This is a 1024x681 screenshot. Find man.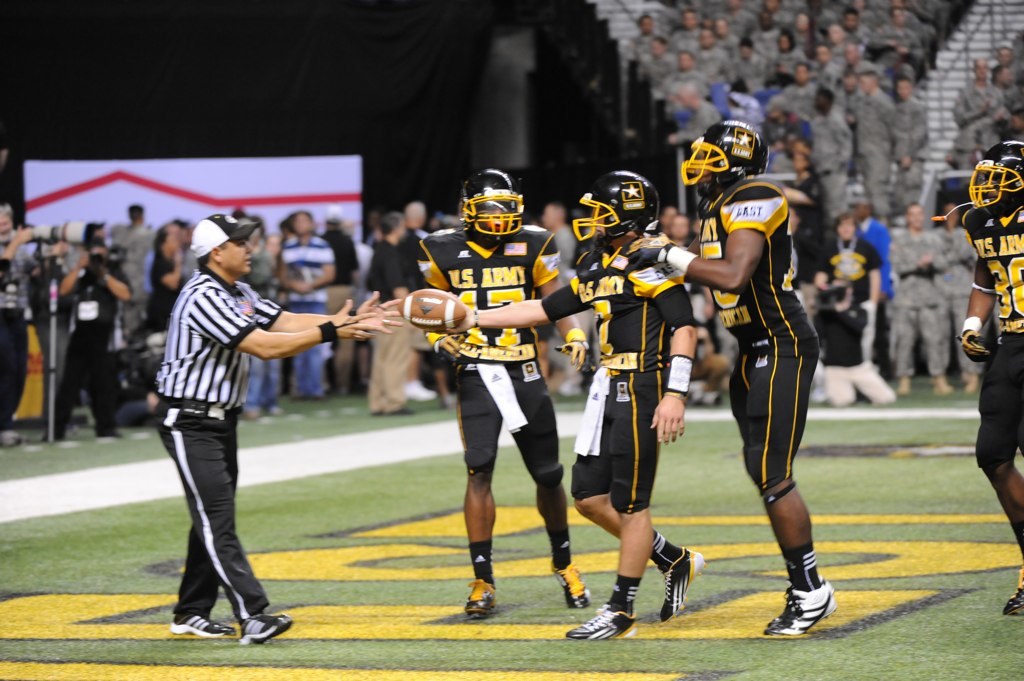
Bounding box: 964, 134, 1020, 633.
